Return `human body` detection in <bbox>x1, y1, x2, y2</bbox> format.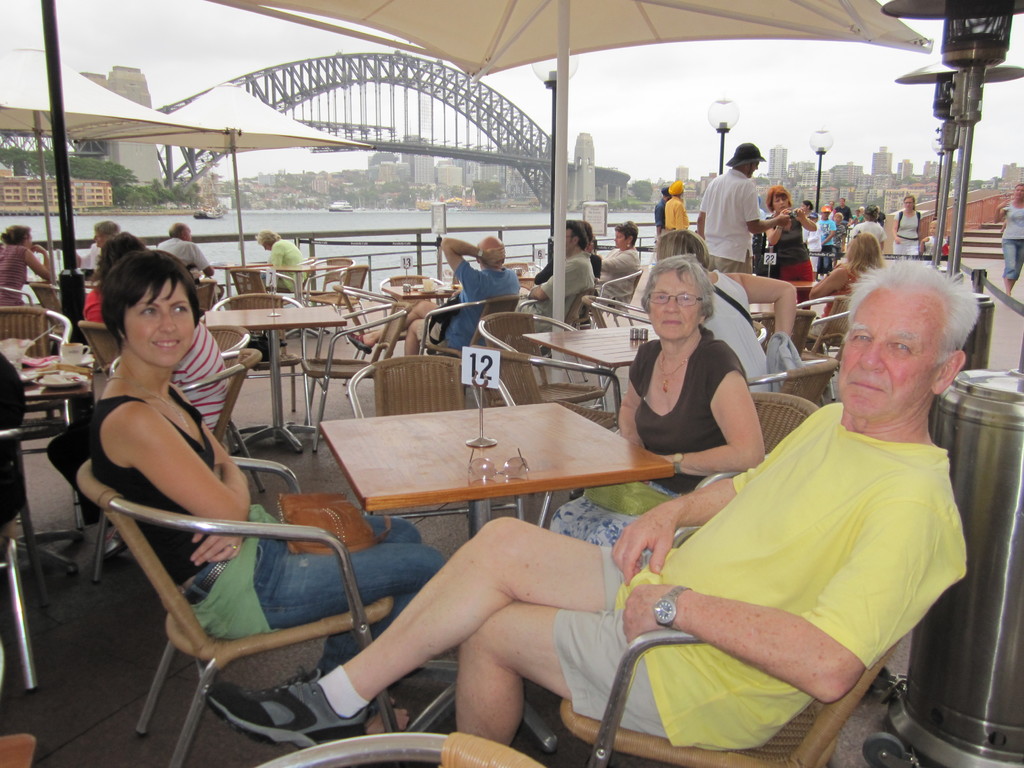
<bbox>525, 220, 594, 337</bbox>.
